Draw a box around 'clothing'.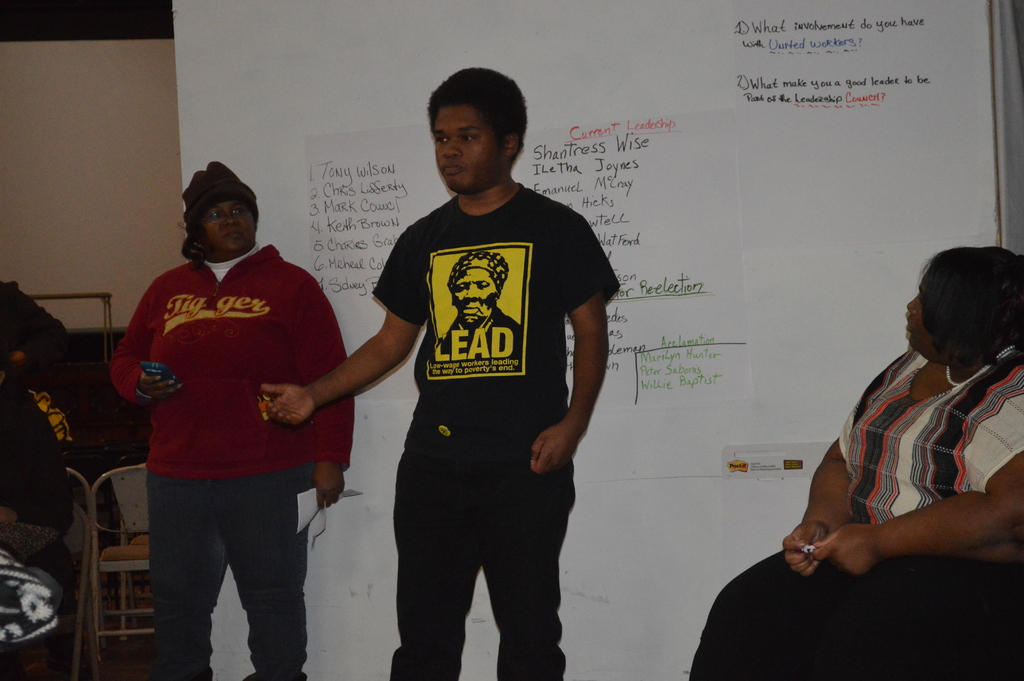
detection(3, 375, 74, 541).
